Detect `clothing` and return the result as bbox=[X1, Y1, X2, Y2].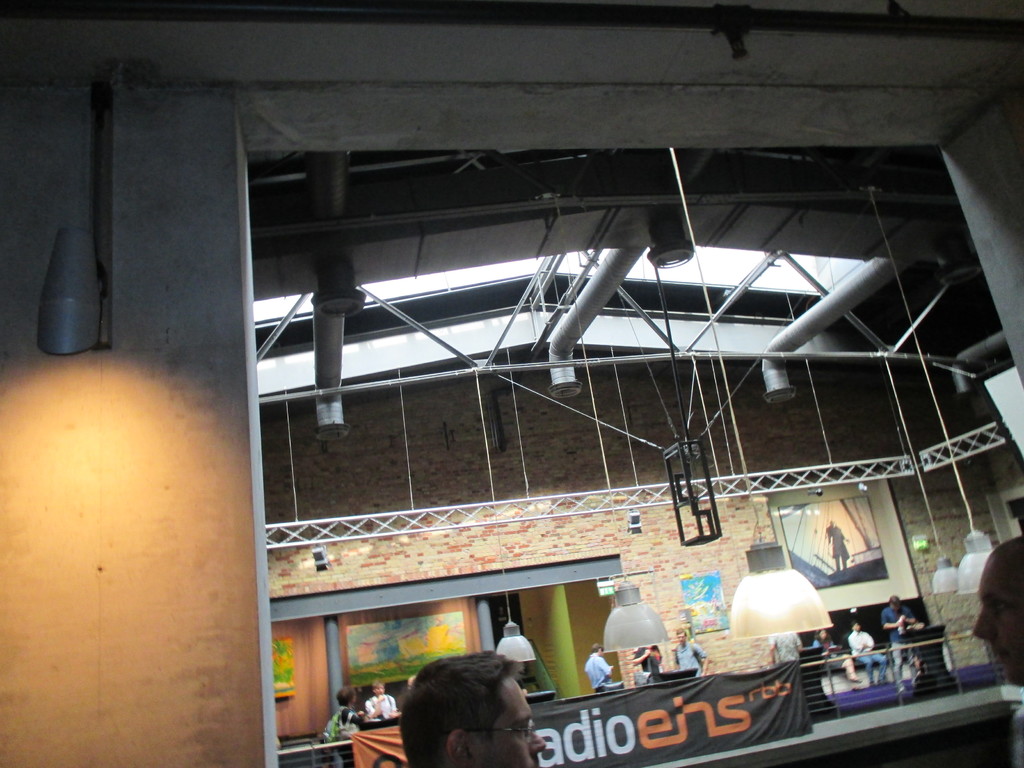
bbox=[769, 630, 803, 662].
